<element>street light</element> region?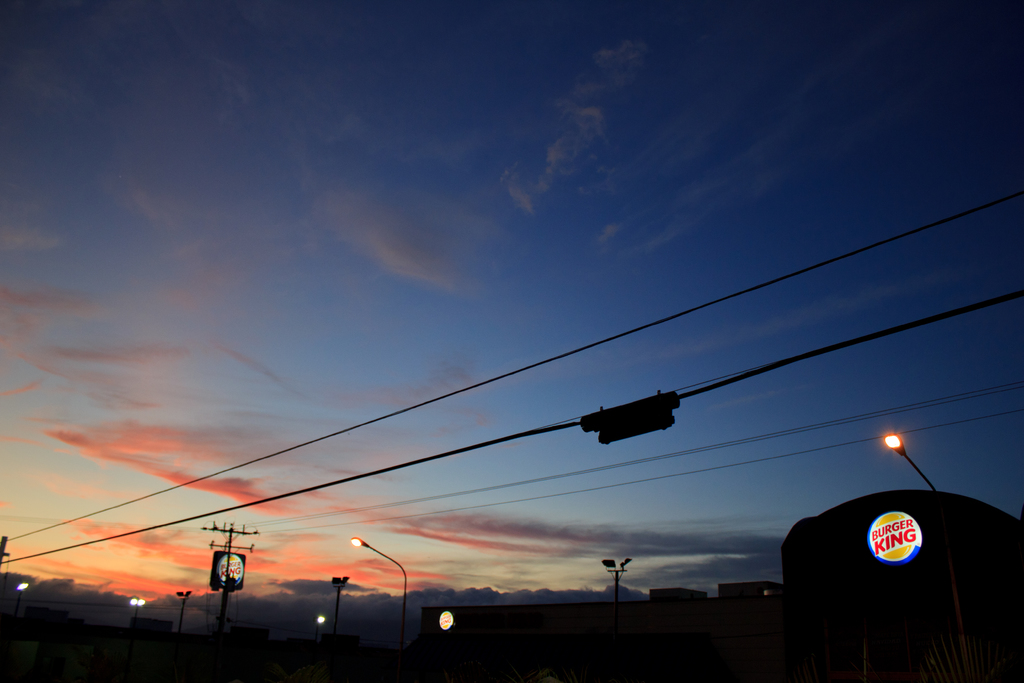
crop(7, 583, 37, 621)
